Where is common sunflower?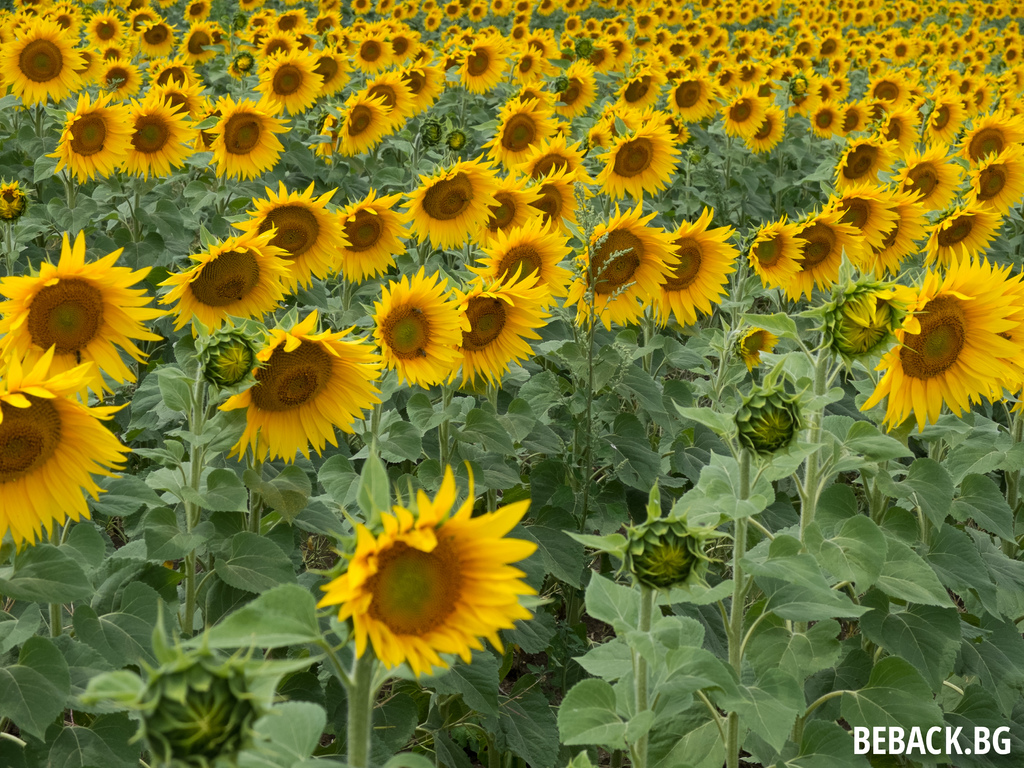
<box>652,211,732,337</box>.
